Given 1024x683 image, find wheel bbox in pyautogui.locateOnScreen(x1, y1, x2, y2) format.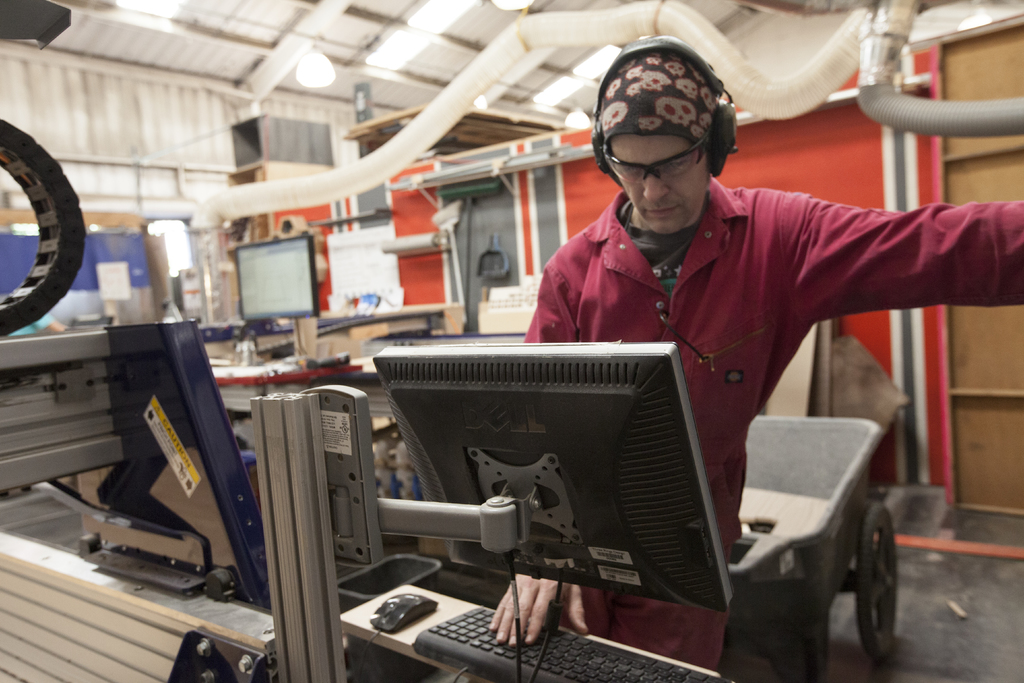
pyautogui.locateOnScreen(851, 506, 915, 654).
